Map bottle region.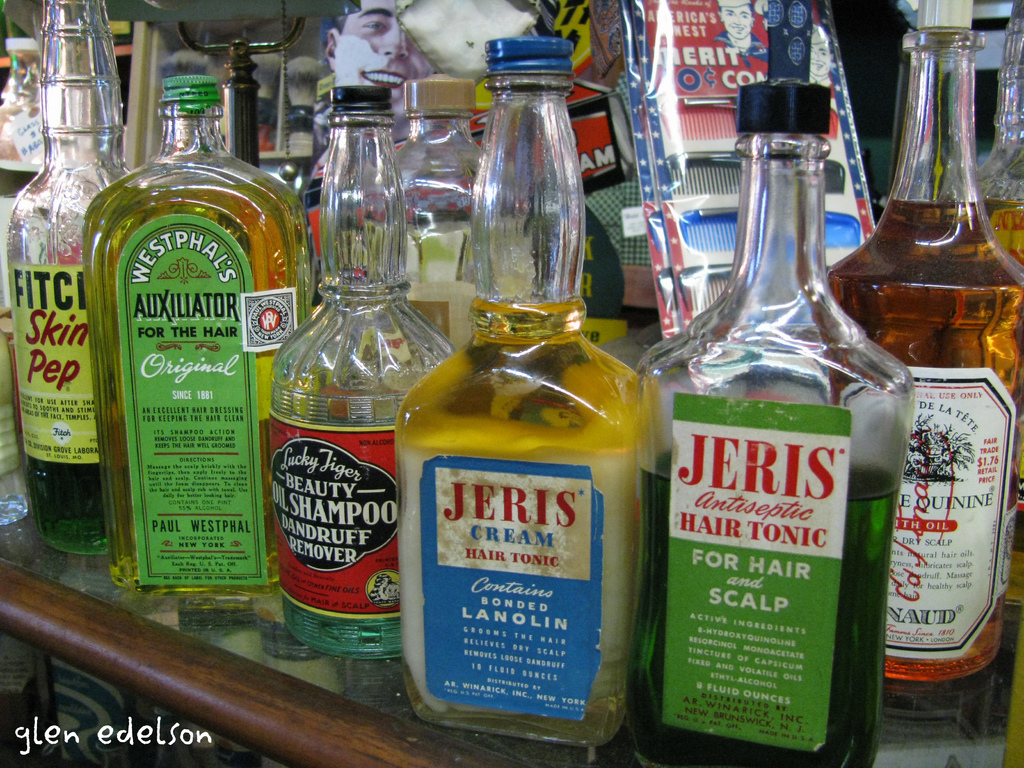
Mapped to [left=81, top=72, right=314, bottom=611].
